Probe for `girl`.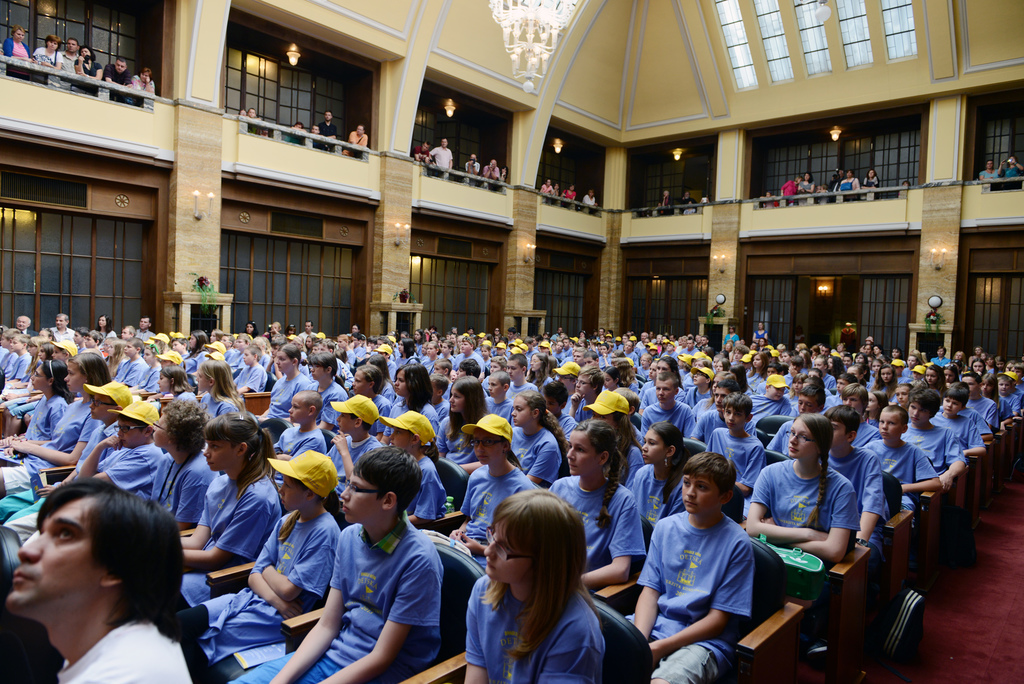
Probe result: 156/364/200/407.
